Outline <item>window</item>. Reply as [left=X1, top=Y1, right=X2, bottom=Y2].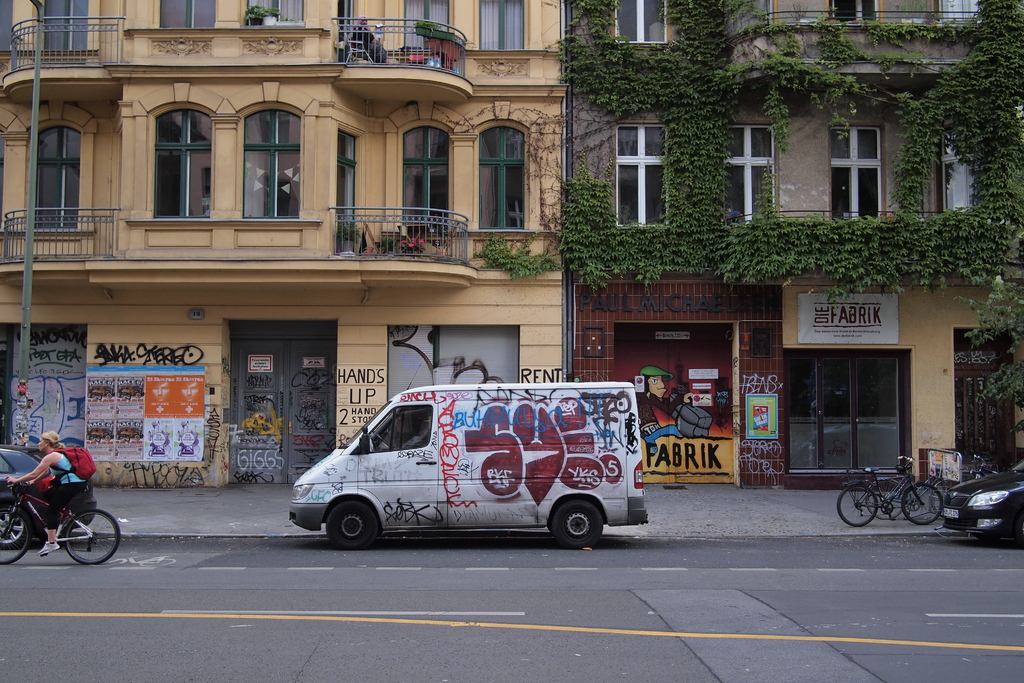
[left=150, top=101, right=215, bottom=221].
